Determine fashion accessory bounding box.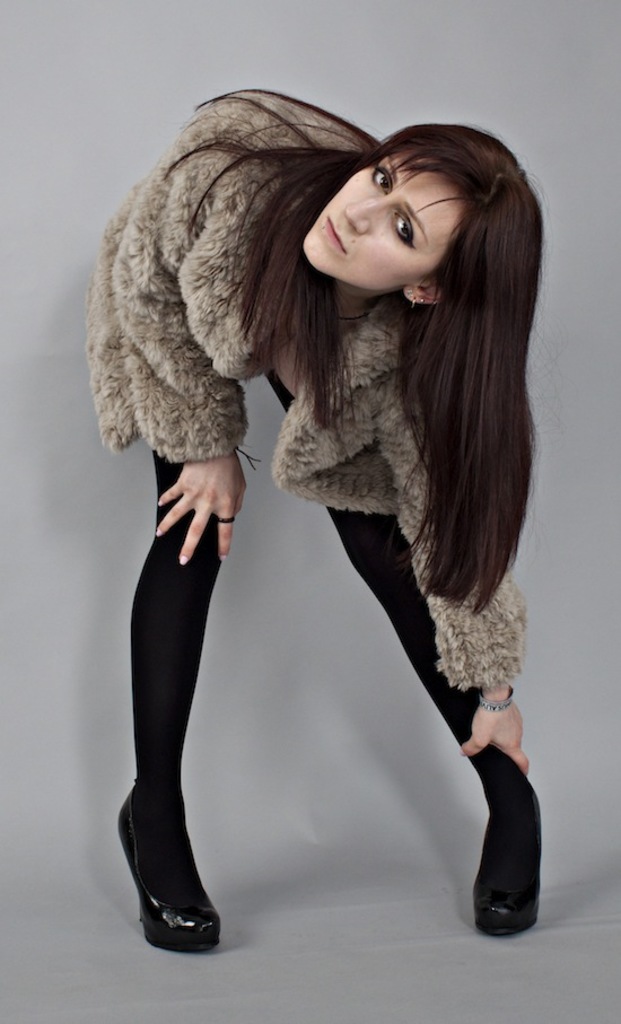
Determined: 406/290/414/296.
